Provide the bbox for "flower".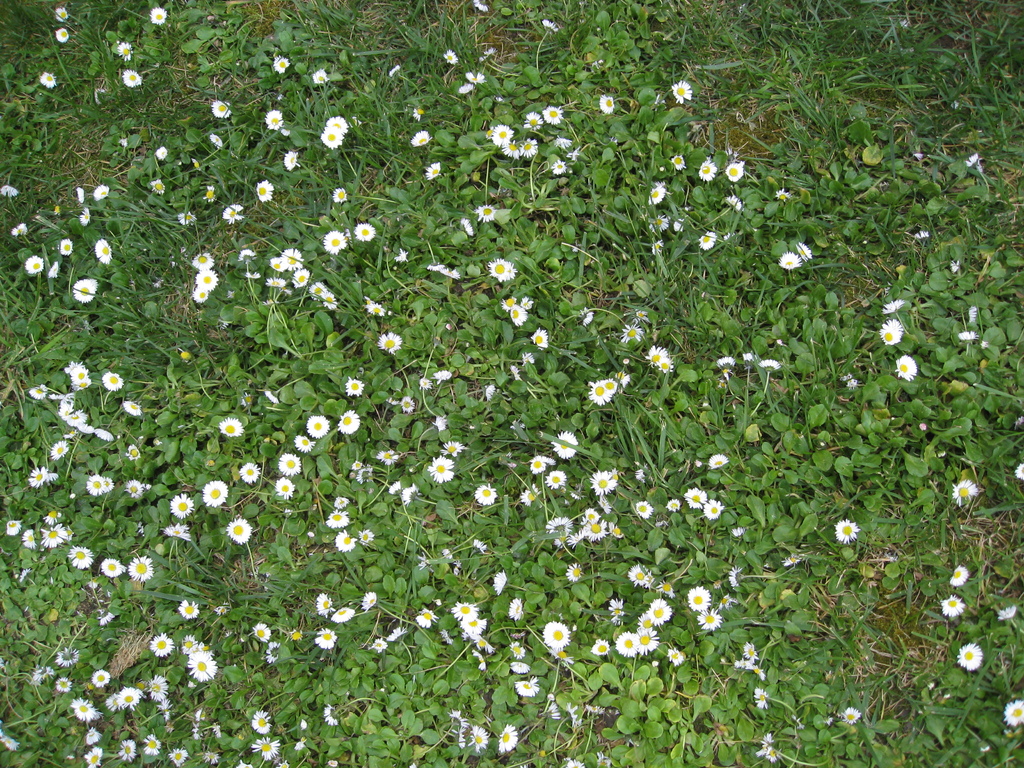
25:252:49:274.
